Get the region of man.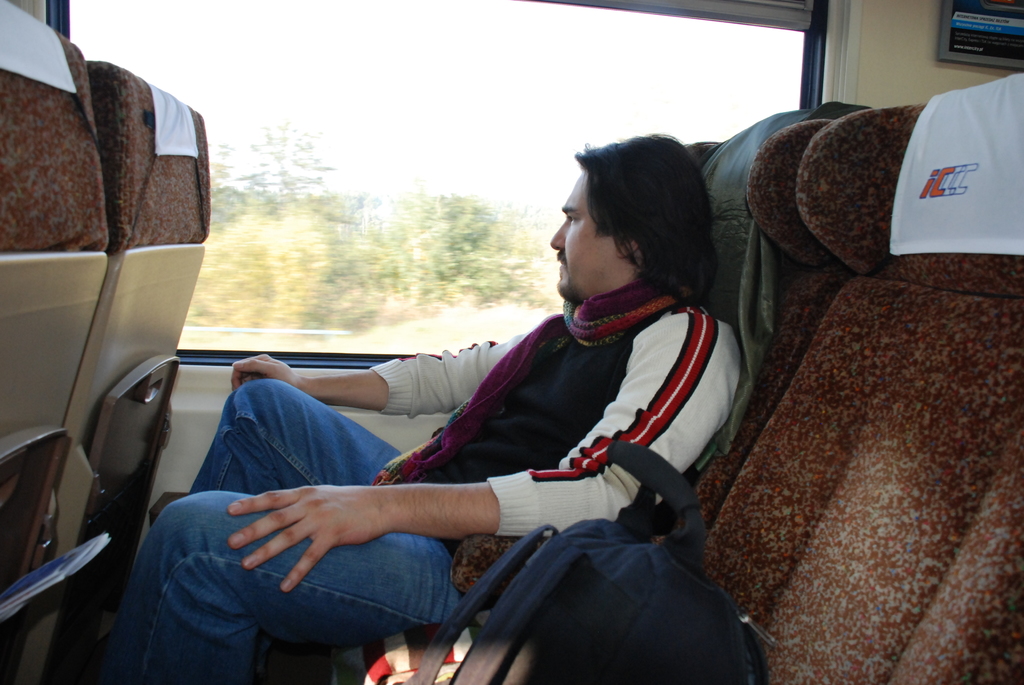
rect(97, 150, 807, 676).
